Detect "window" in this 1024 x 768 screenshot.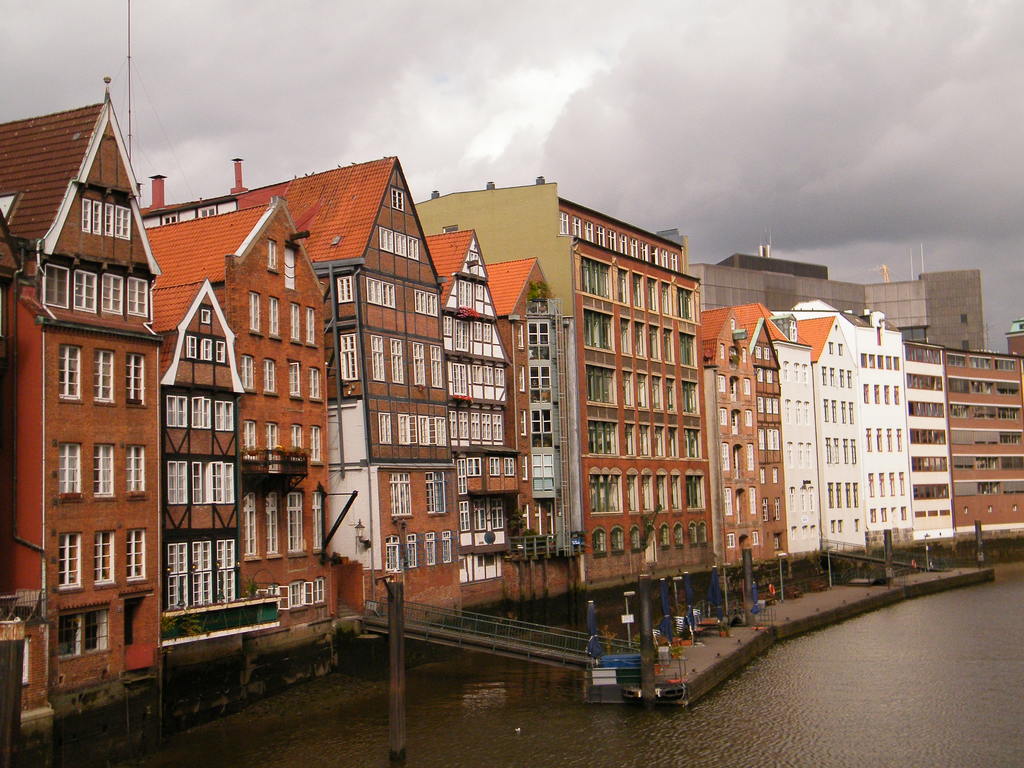
Detection: box=[802, 400, 814, 426].
